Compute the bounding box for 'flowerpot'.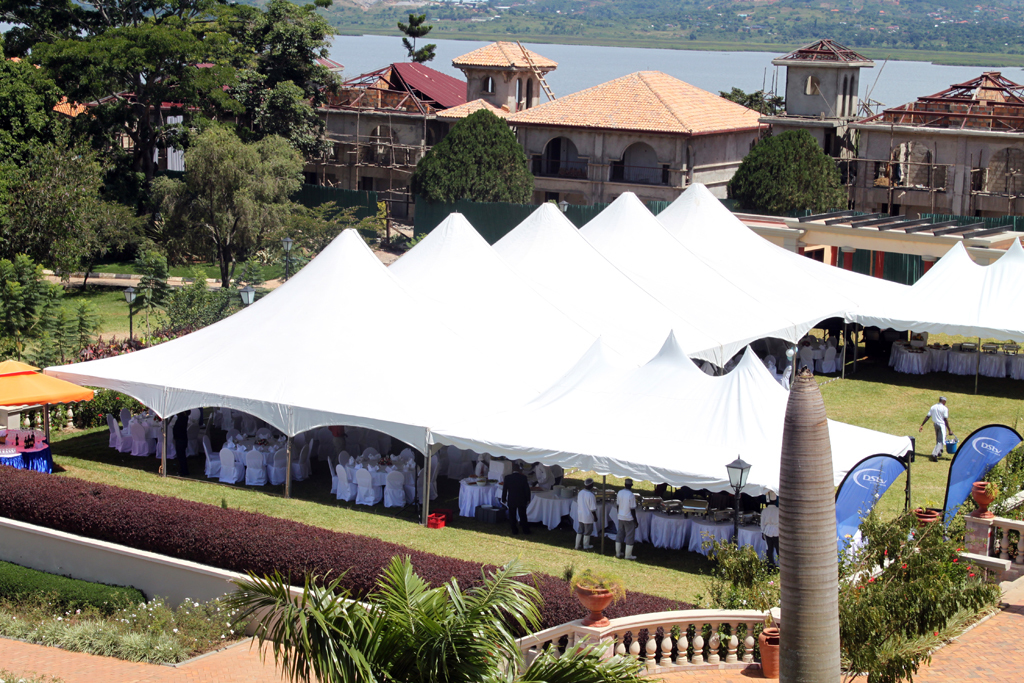
rect(969, 478, 998, 517).
